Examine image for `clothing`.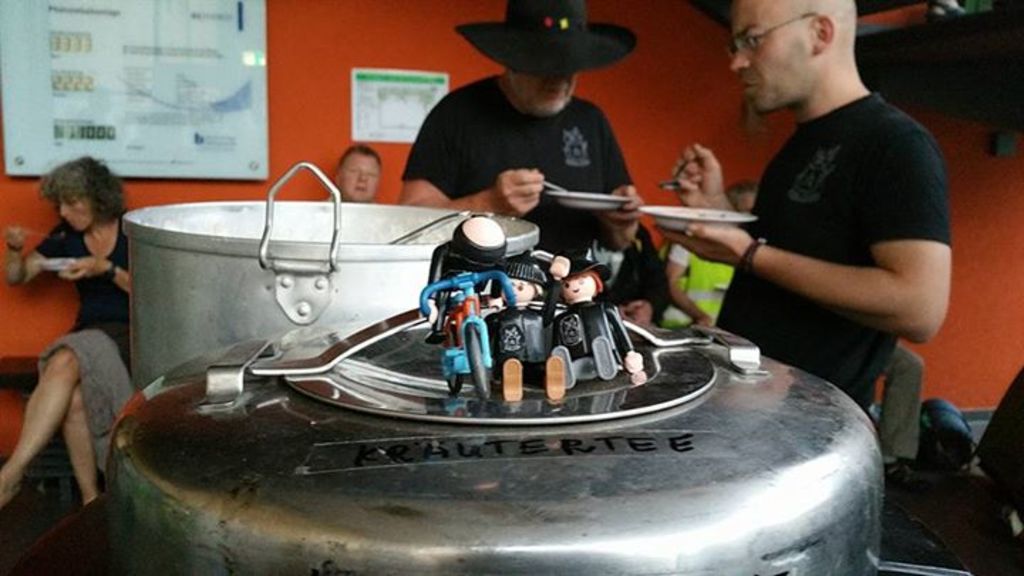
Examination result: [713,40,950,397].
